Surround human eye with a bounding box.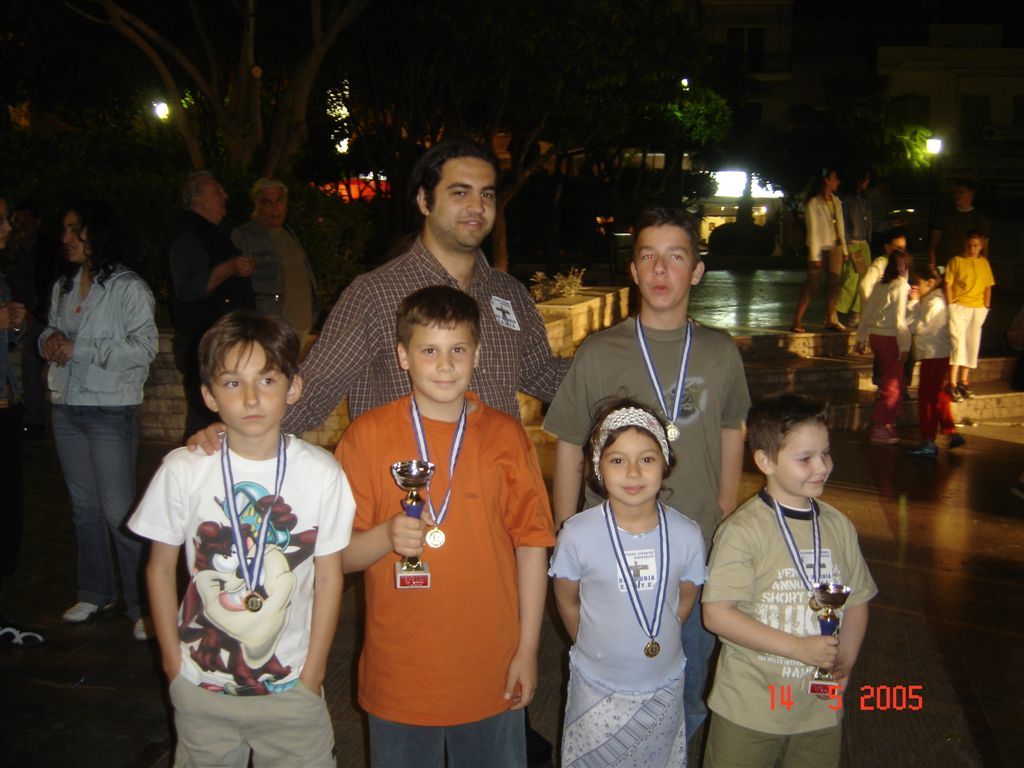
(480, 191, 494, 201).
